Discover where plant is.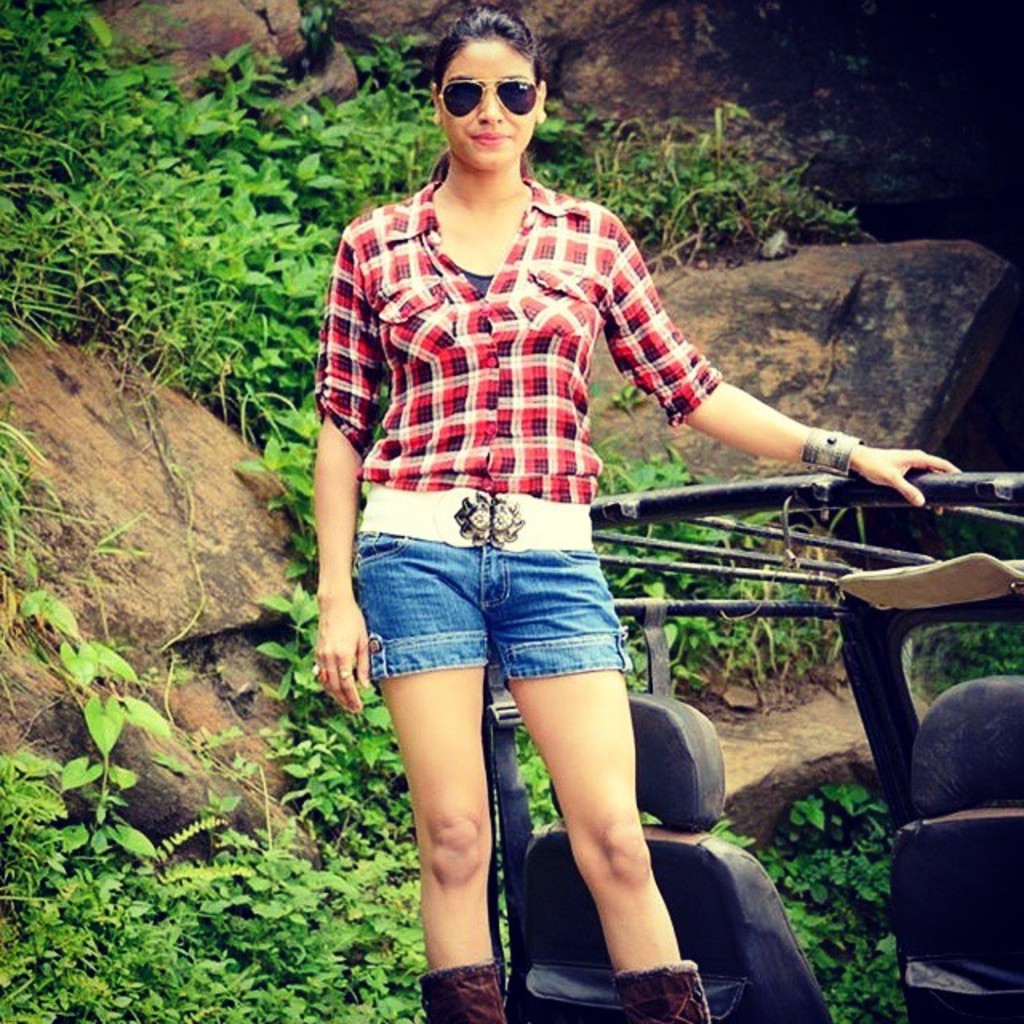
Discovered at {"x1": 514, "y1": 725, "x2": 570, "y2": 840}.
